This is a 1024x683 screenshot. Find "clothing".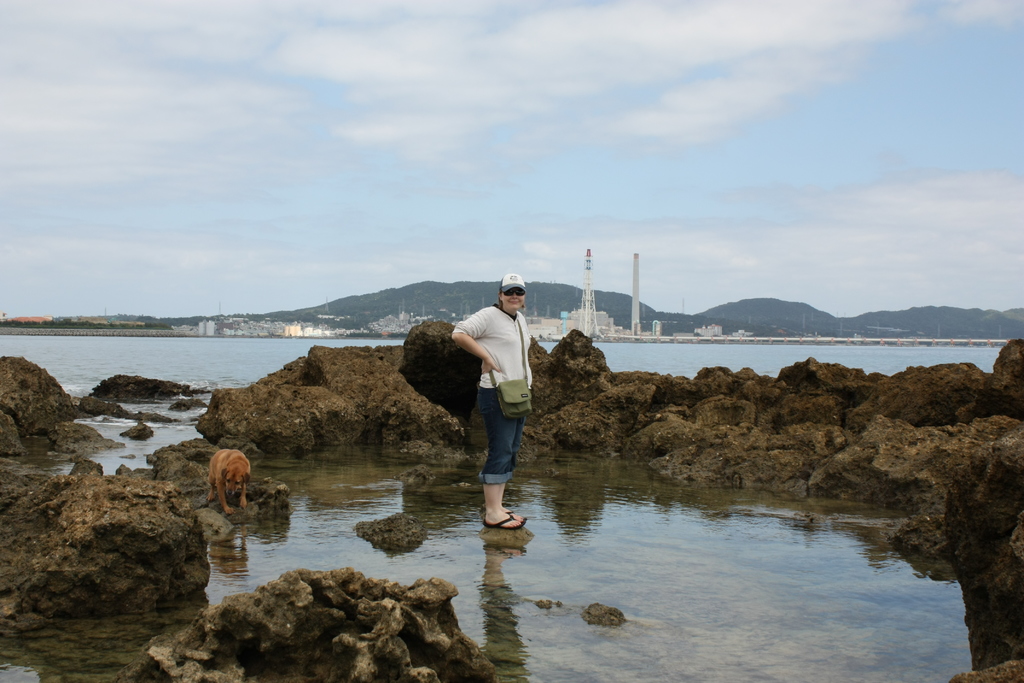
Bounding box: rect(458, 276, 544, 495).
